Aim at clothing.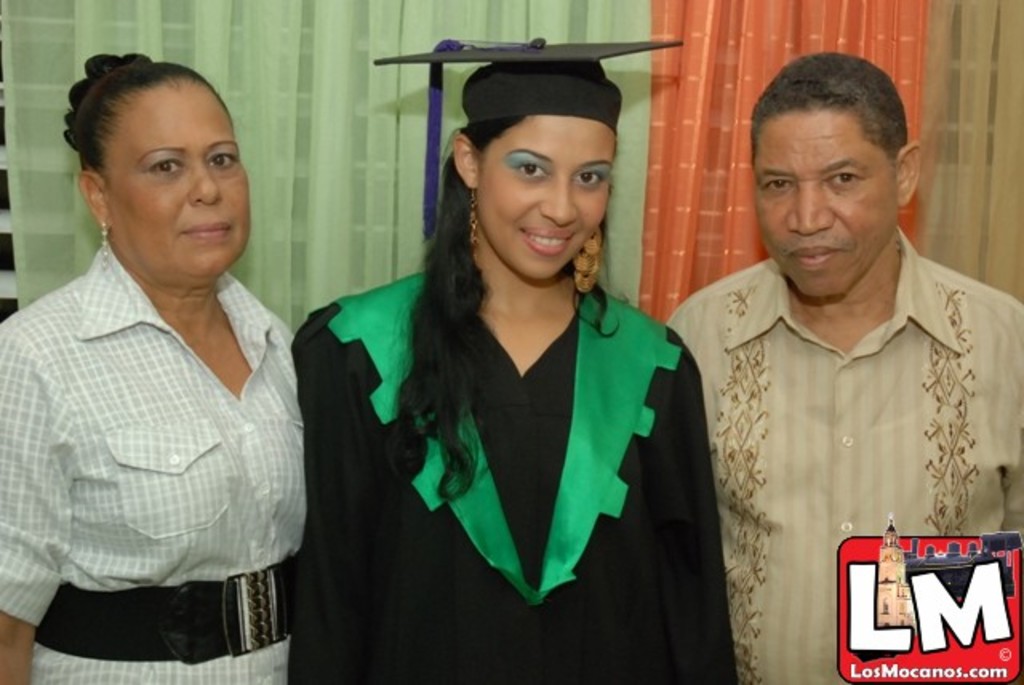
Aimed at bbox=(678, 224, 1014, 634).
